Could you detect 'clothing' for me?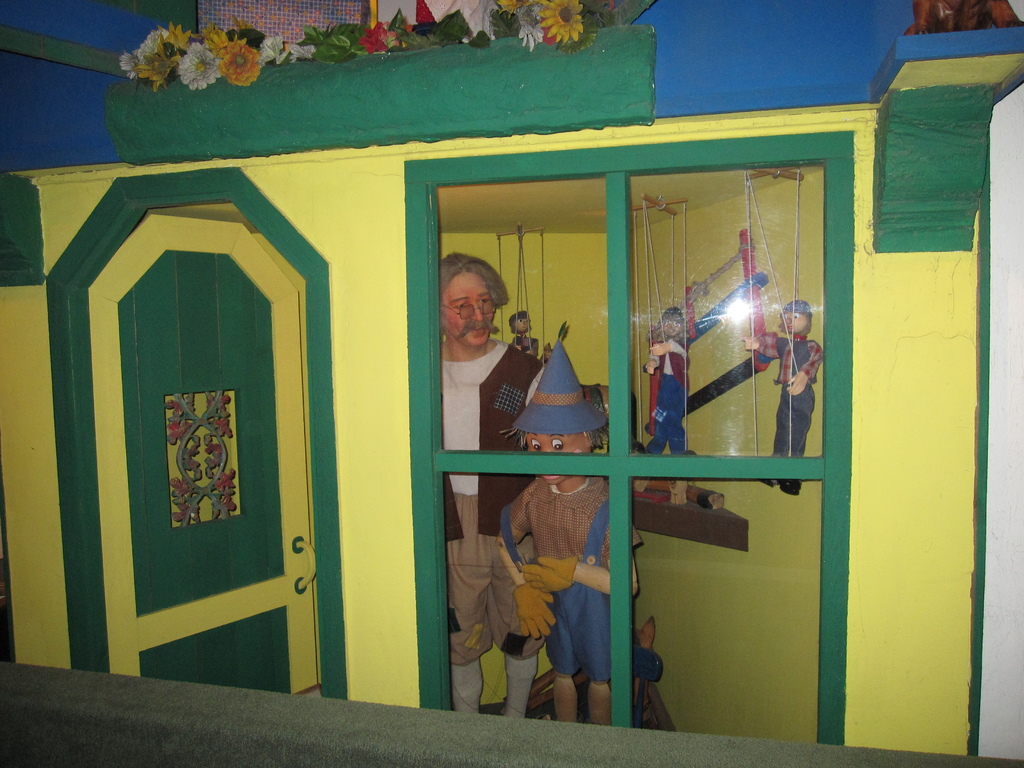
Detection result: Rect(433, 338, 543, 669).
